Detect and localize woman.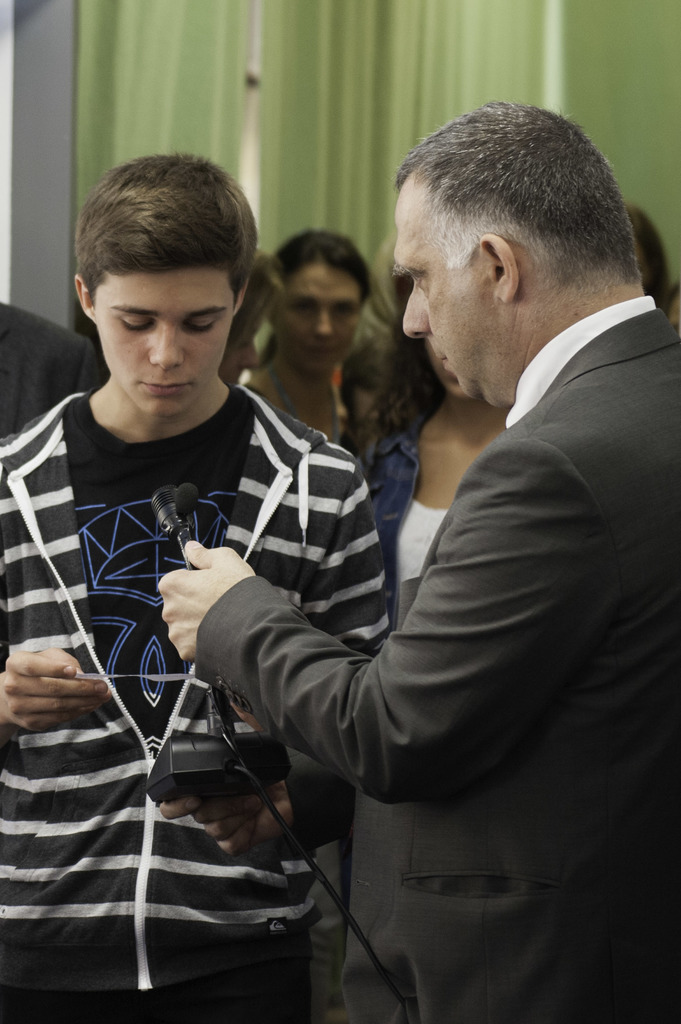
Localized at bbox(357, 264, 508, 631).
